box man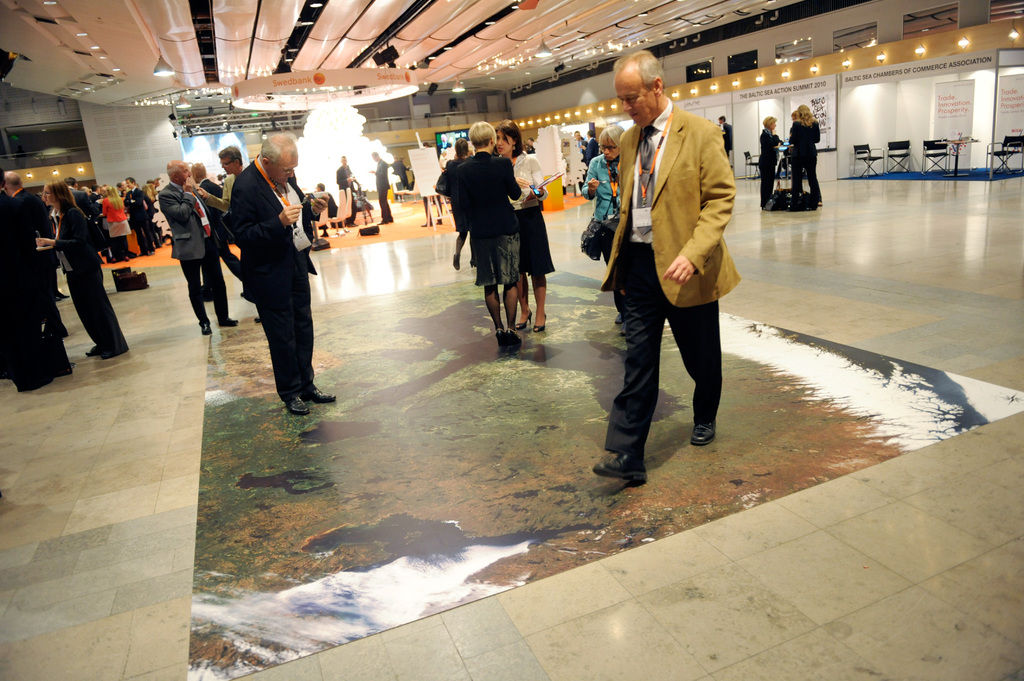
[581, 130, 598, 173]
